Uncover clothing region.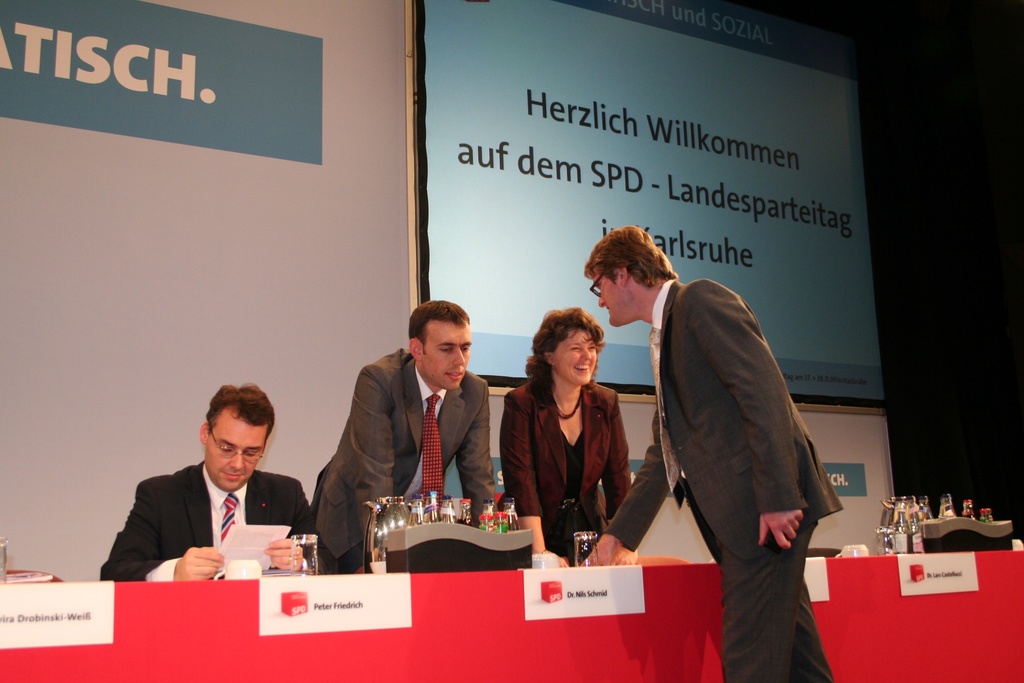
Uncovered: region(403, 365, 450, 499).
